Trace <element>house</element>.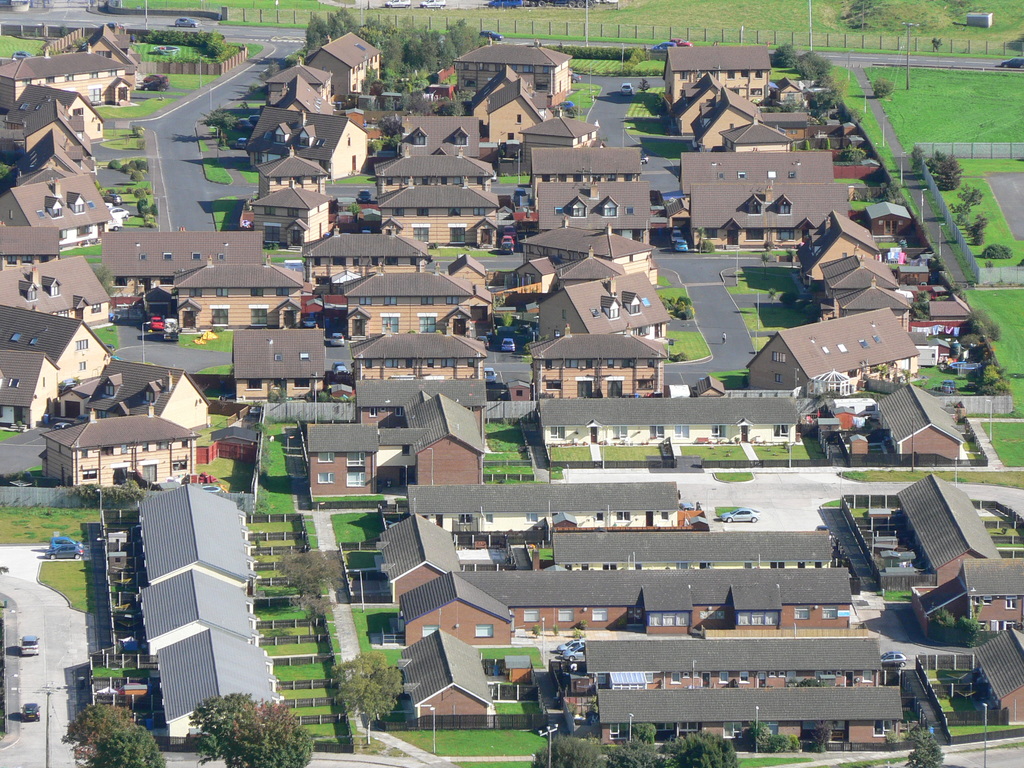
Traced to 143/569/250/660.
